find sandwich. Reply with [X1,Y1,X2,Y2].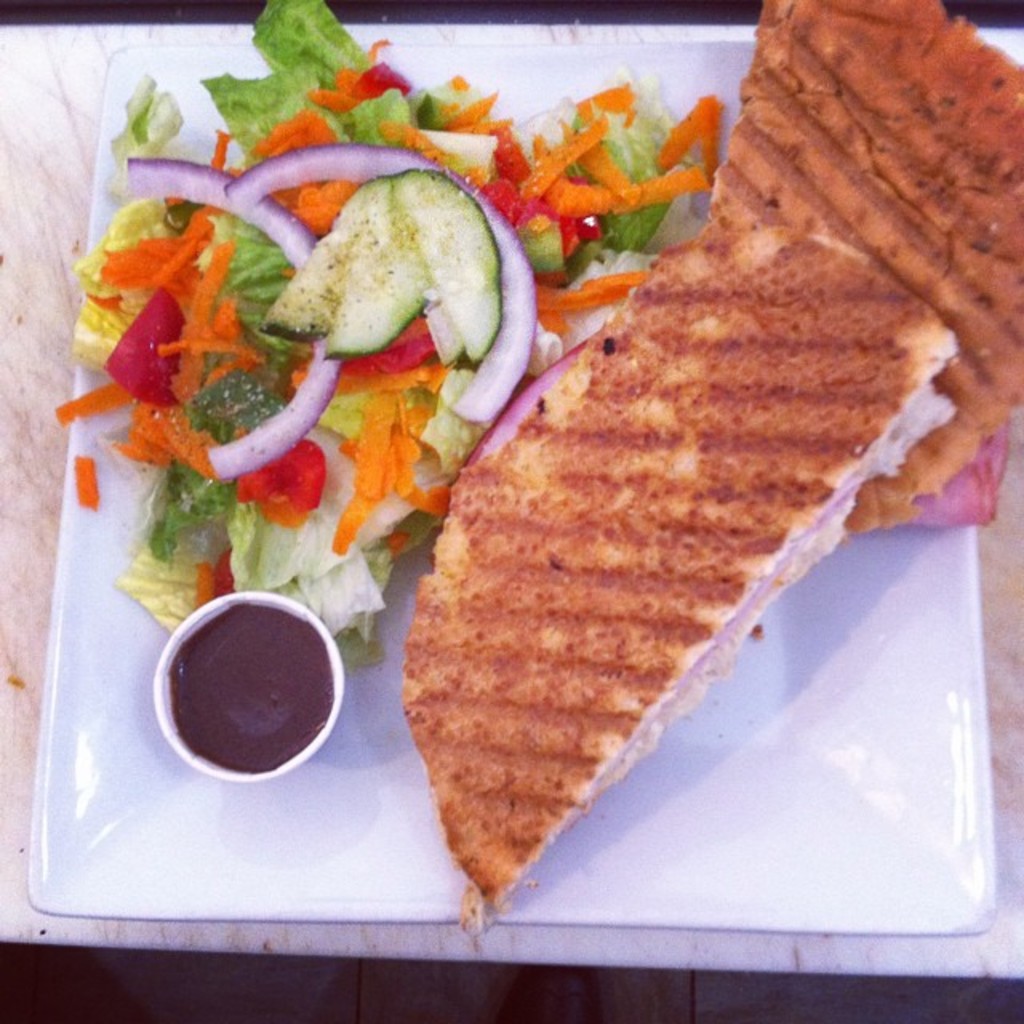
[691,0,1022,531].
